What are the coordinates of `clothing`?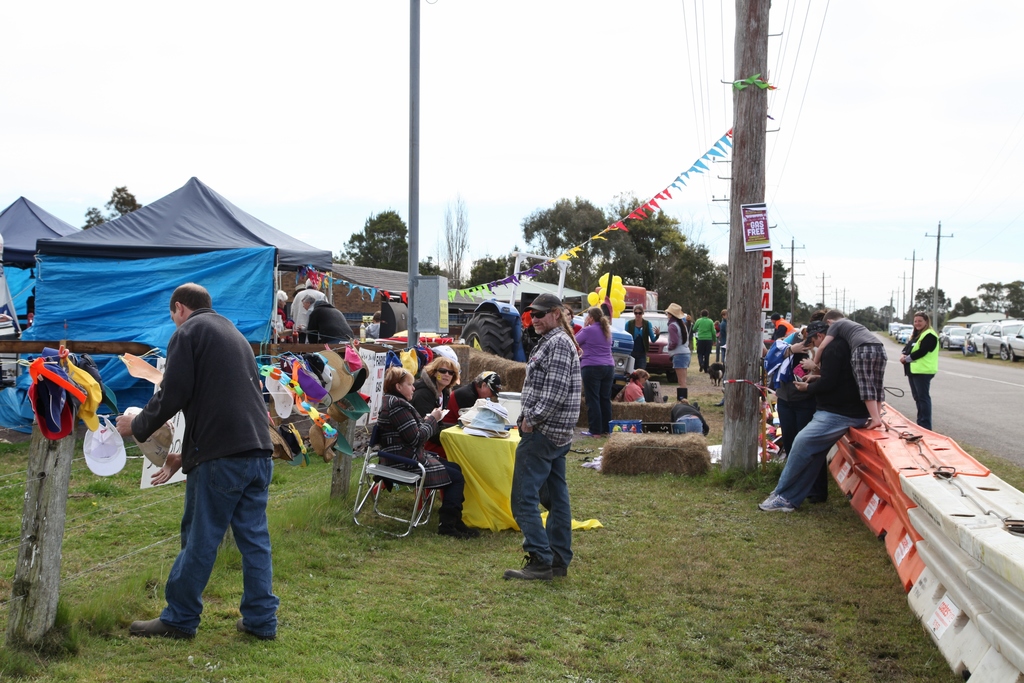
Rect(304, 301, 356, 345).
